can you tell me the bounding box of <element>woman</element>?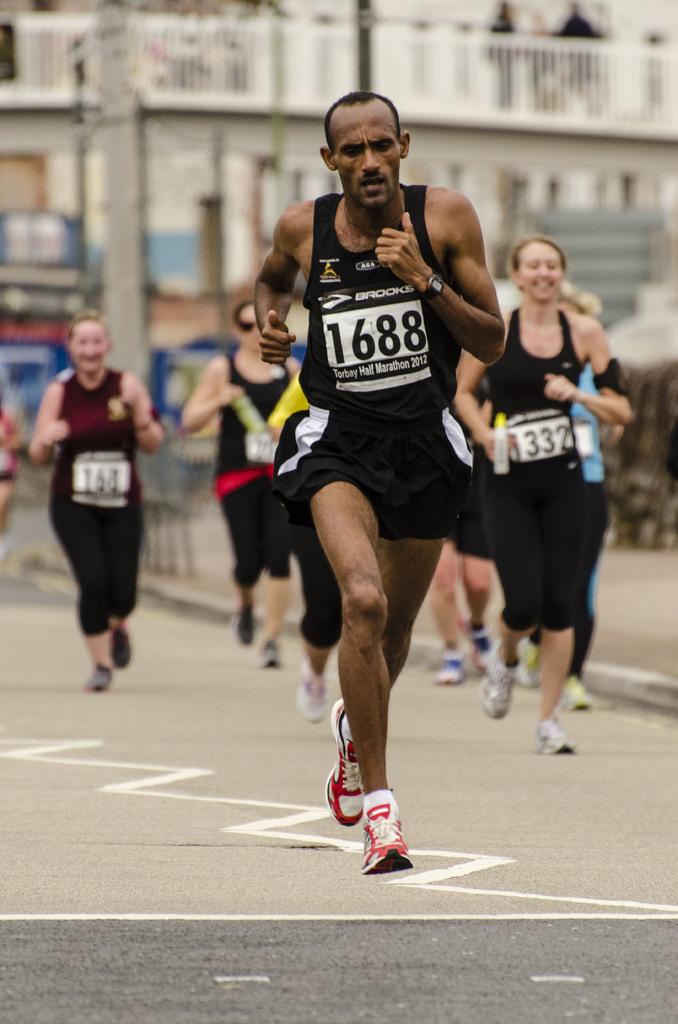
[left=177, top=297, right=309, bottom=673].
